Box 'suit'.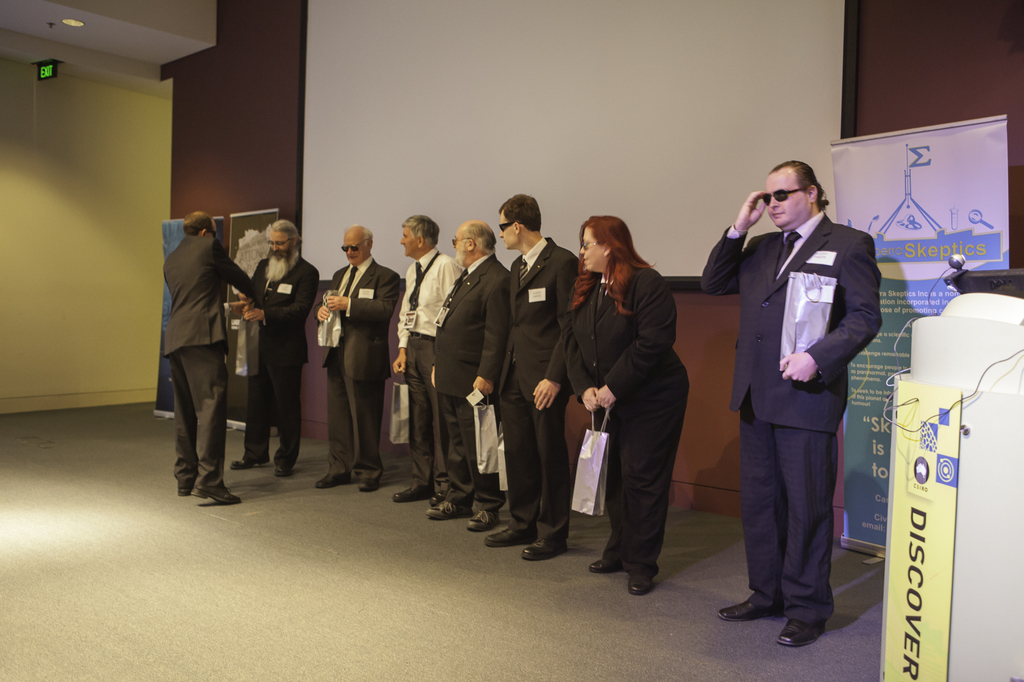
x1=317, y1=251, x2=399, y2=480.
